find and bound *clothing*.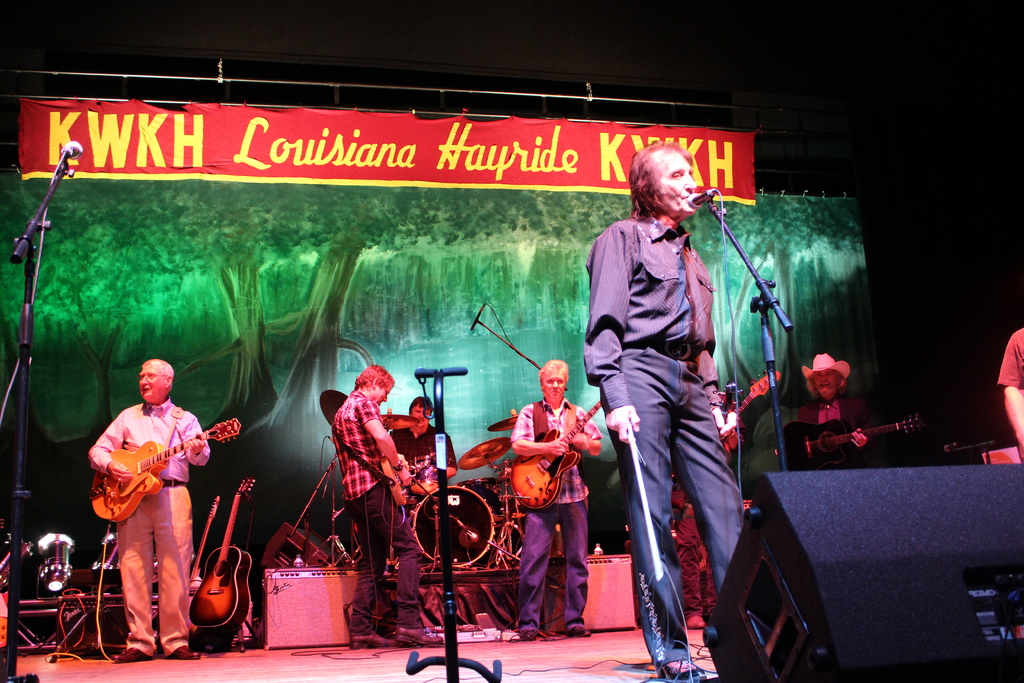
Bound: region(586, 206, 748, 661).
